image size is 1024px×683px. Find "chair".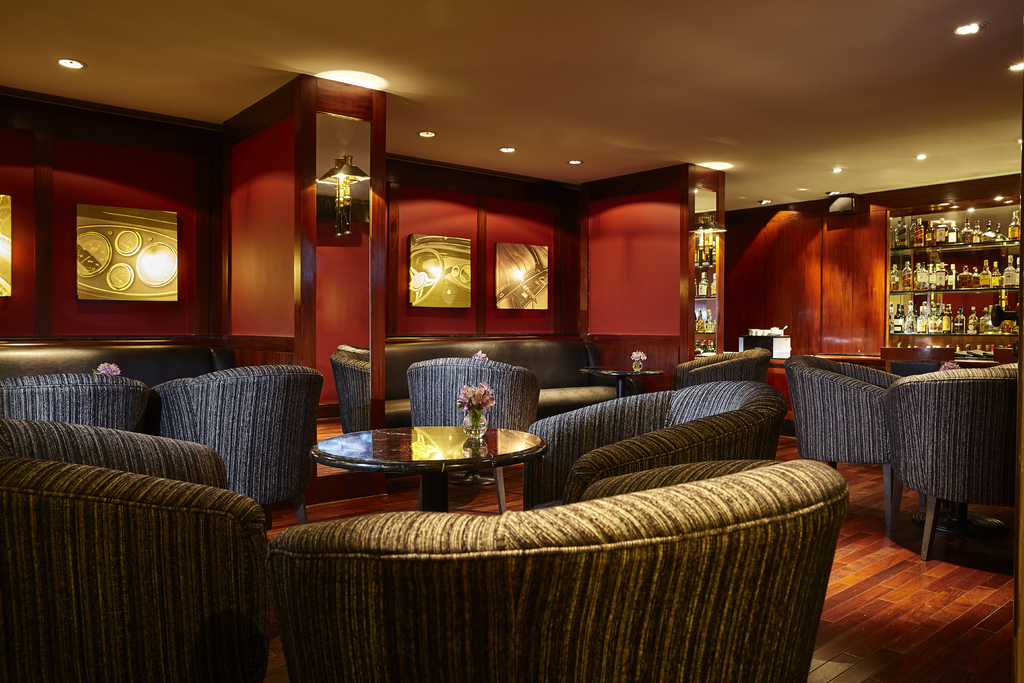
bbox=[883, 367, 1022, 562].
